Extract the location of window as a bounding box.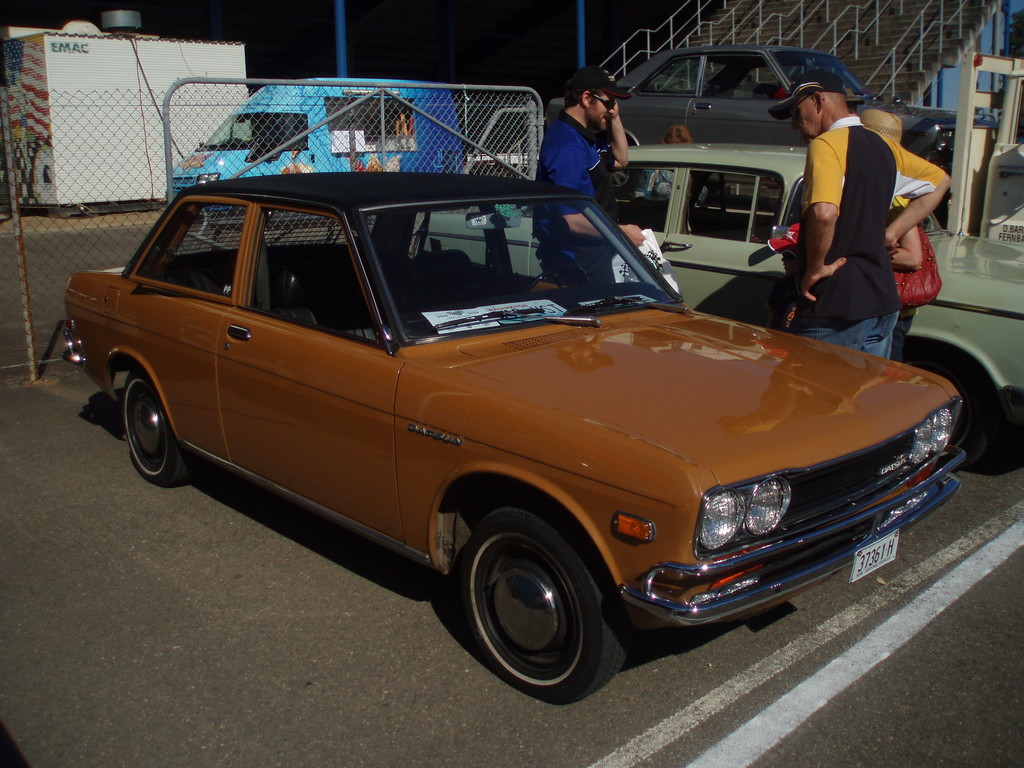
(x1=700, y1=50, x2=788, y2=98).
